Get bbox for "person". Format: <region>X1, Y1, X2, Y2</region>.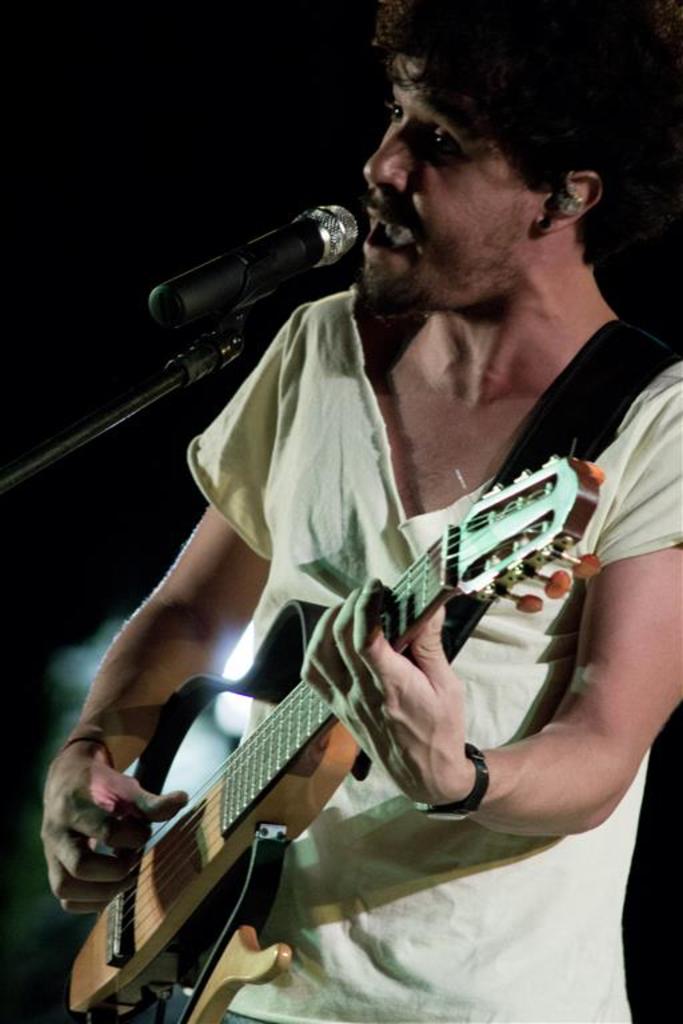
<region>39, 0, 682, 1023</region>.
